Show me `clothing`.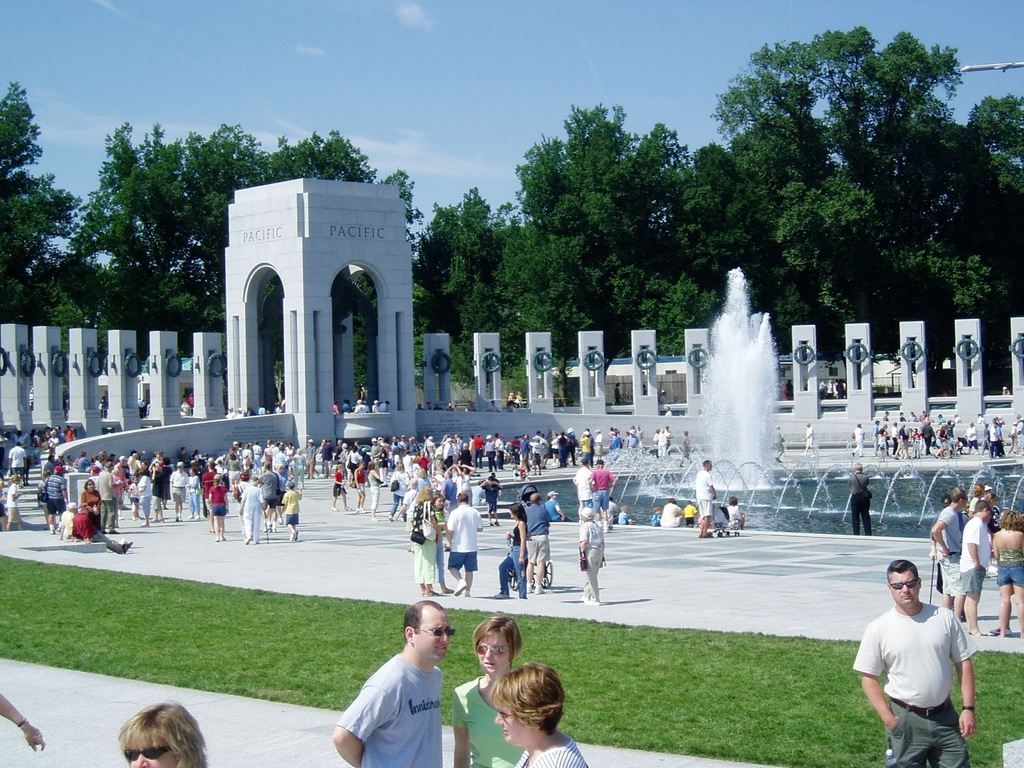
`clothing` is here: (44, 473, 66, 511).
